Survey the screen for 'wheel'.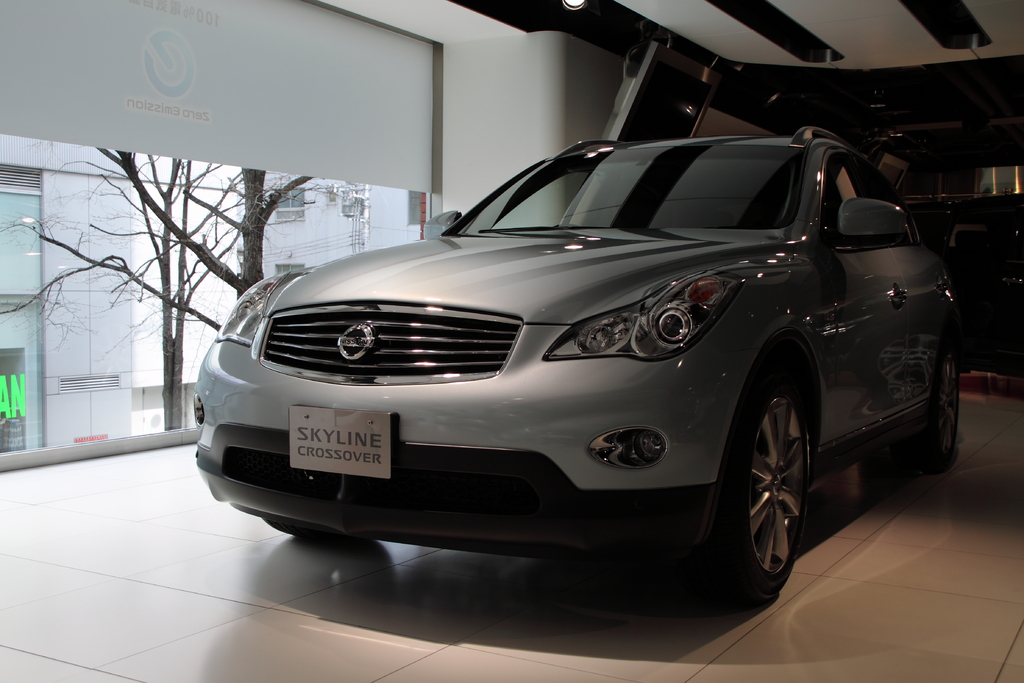
Survey found: box=[721, 368, 823, 605].
